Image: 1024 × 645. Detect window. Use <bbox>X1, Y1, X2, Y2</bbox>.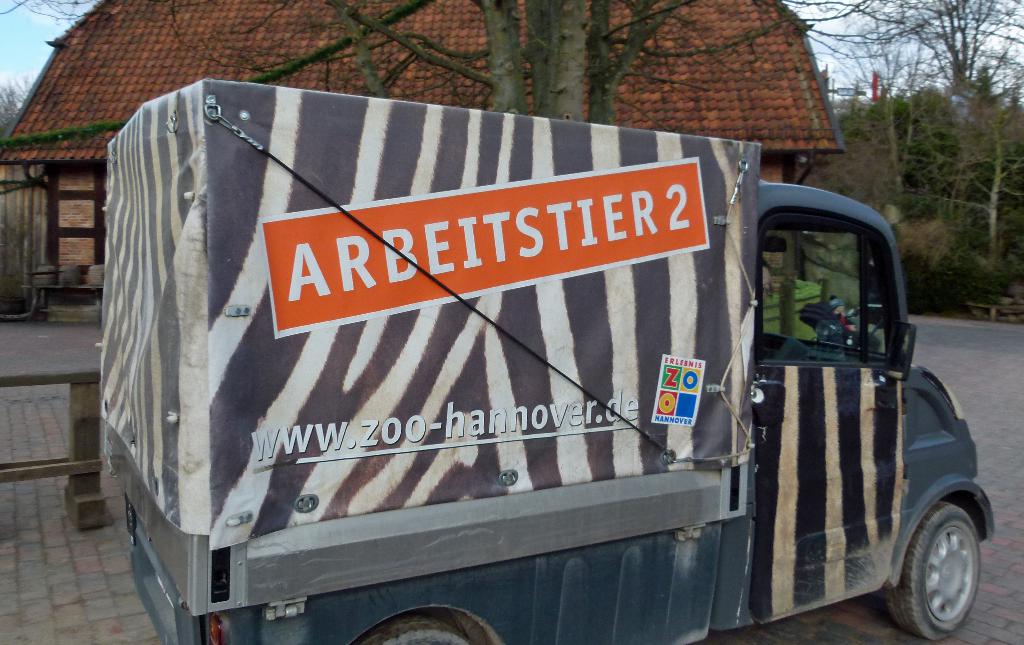
<bbox>760, 213, 895, 369</bbox>.
